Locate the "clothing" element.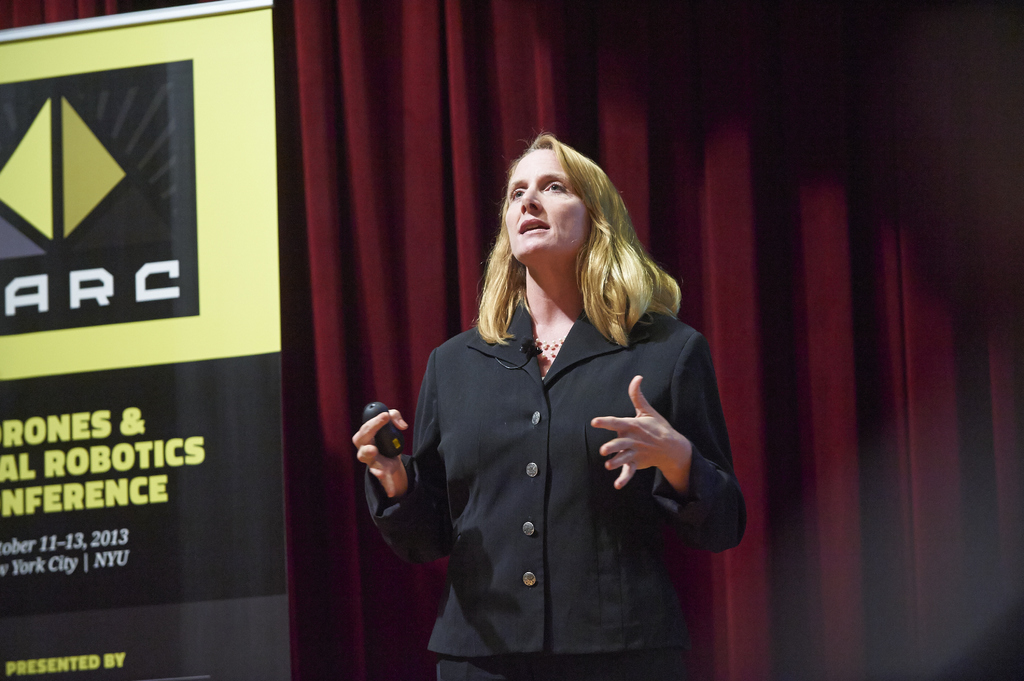
Element bbox: (383,260,733,659).
